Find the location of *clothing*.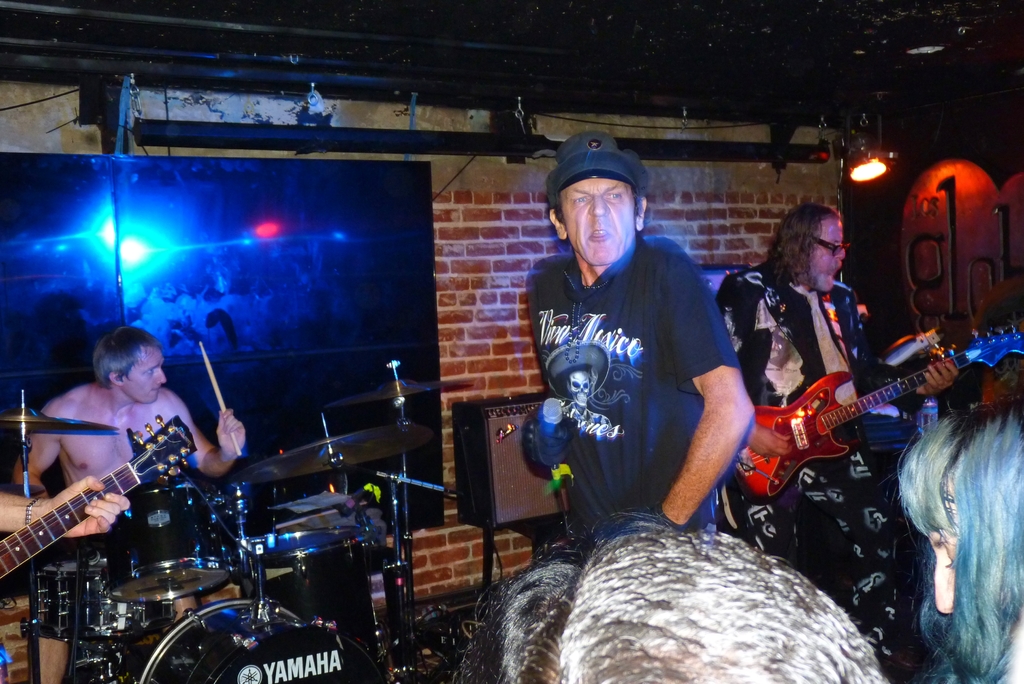
Location: <bbox>532, 204, 755, 532</bbox>.
